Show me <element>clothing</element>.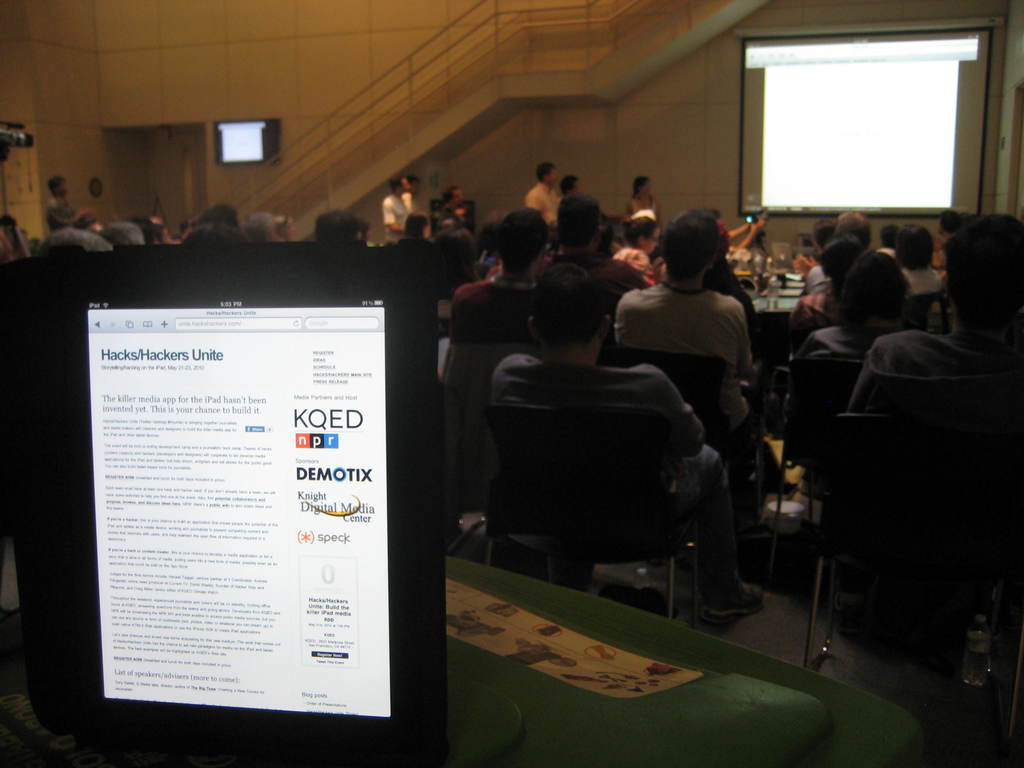
<element>clothing</element> is here: l=900, t=254, r=954, b=311.
